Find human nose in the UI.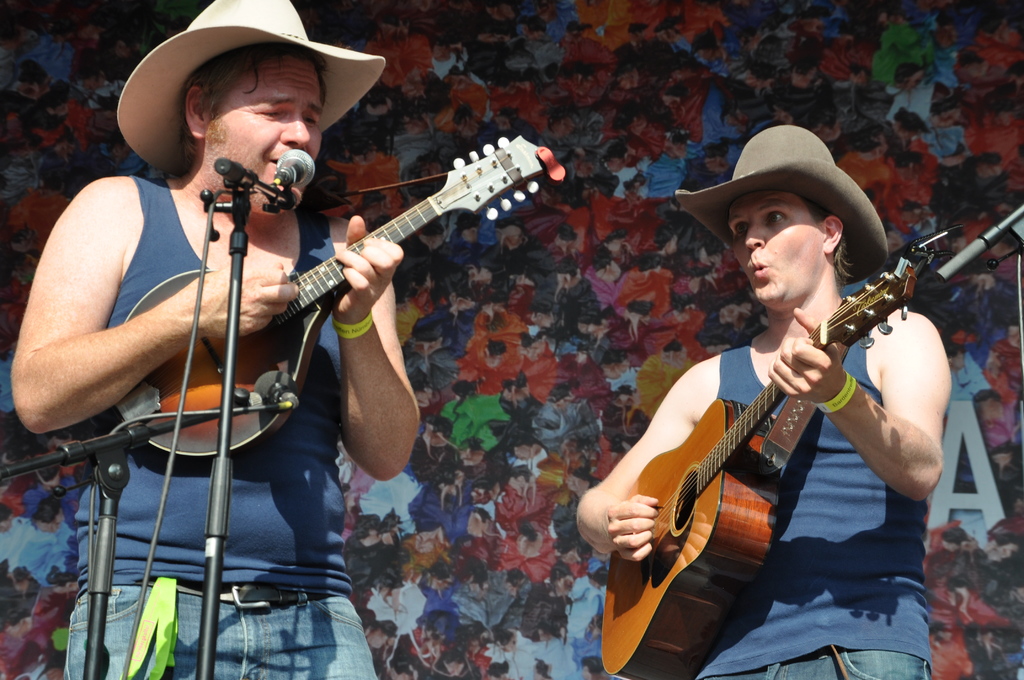
UI element at box(278, 113, 313, 144).
